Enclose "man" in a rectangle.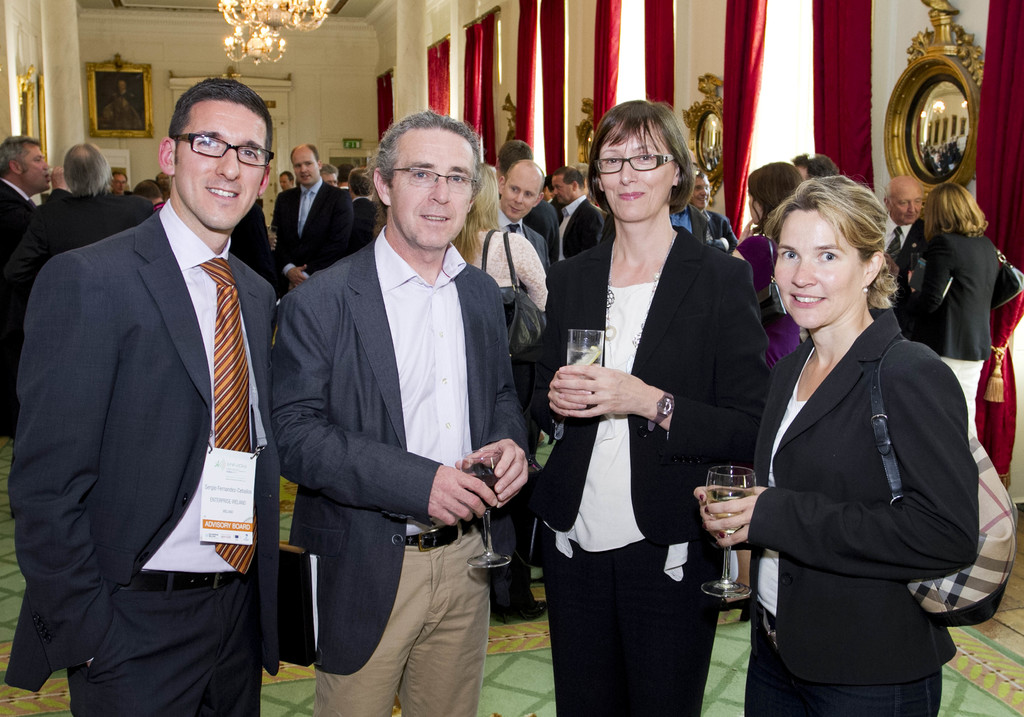
box=[271, 109, 531, 716].
